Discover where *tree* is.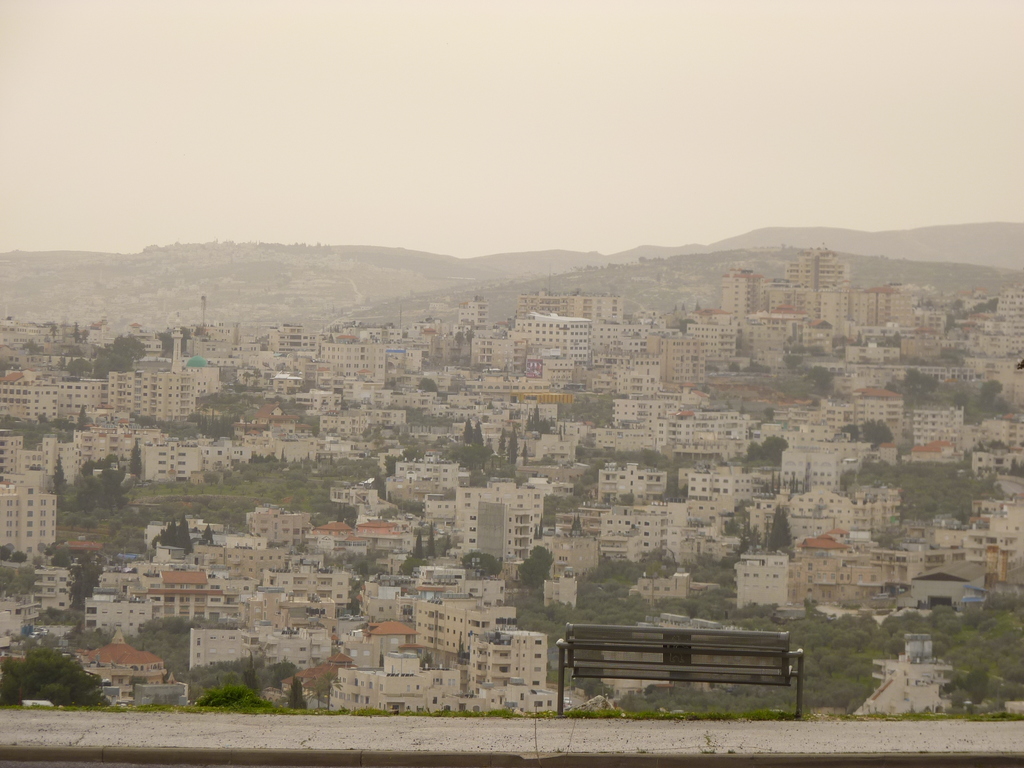
Discovered at (x1=51, y1=544, x2=73, y2=568).
